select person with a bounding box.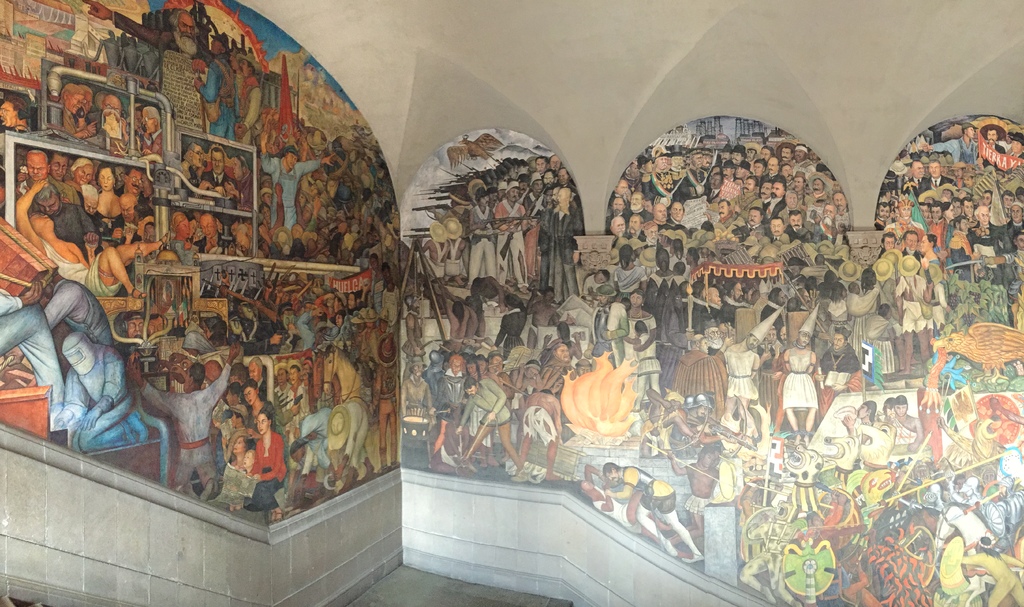
[228, 53, 264, 143].
